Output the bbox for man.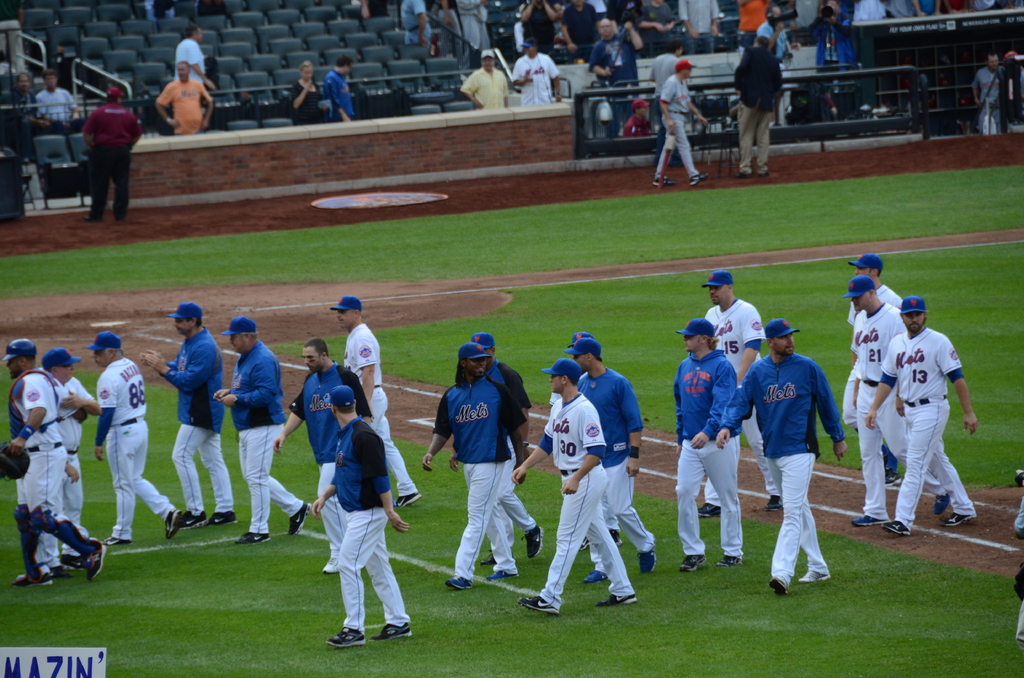
207 316 321 553.
